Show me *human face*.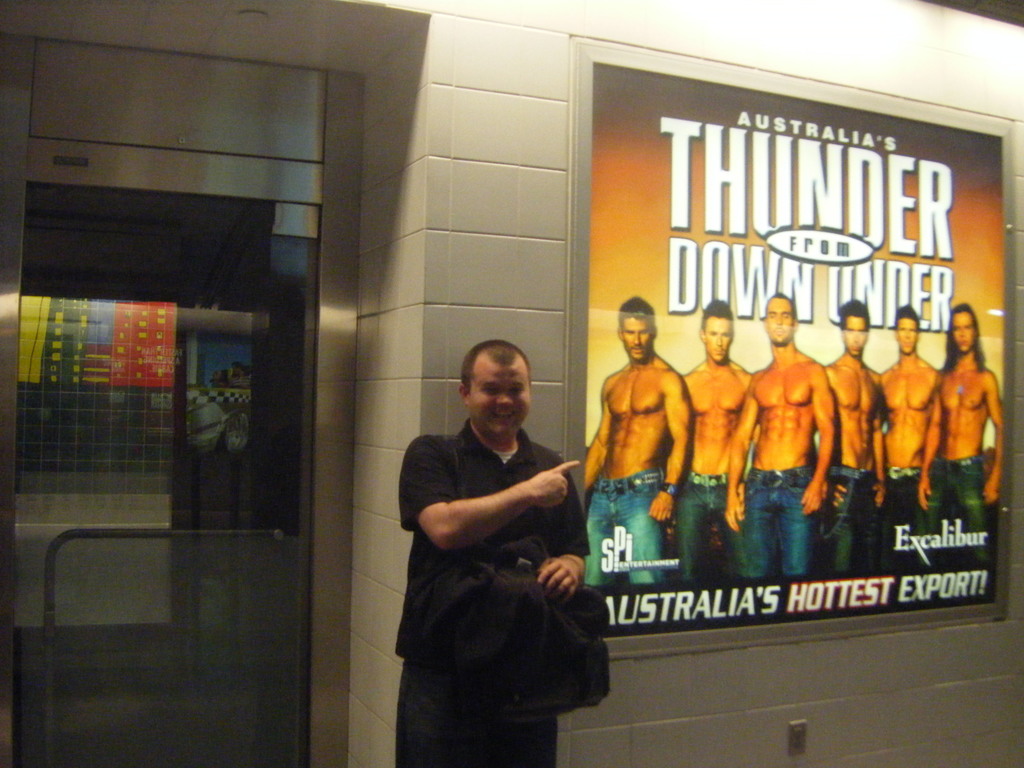
*human face* is here: l=842, t=319, r=869, b=355.
